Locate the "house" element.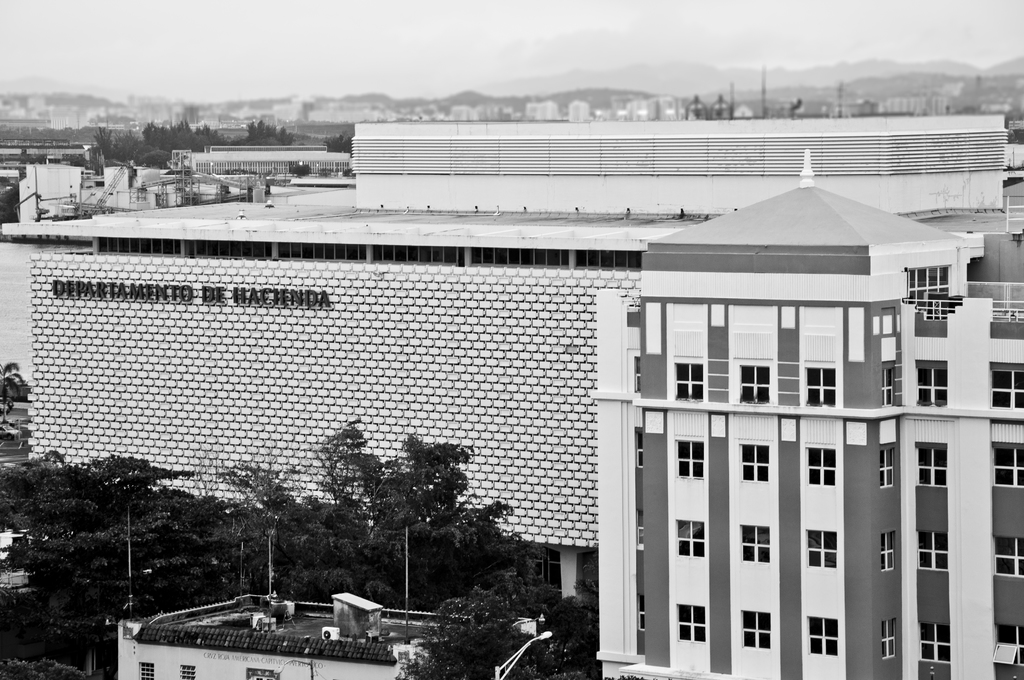
Element bbox: 346,117,1005,223.
